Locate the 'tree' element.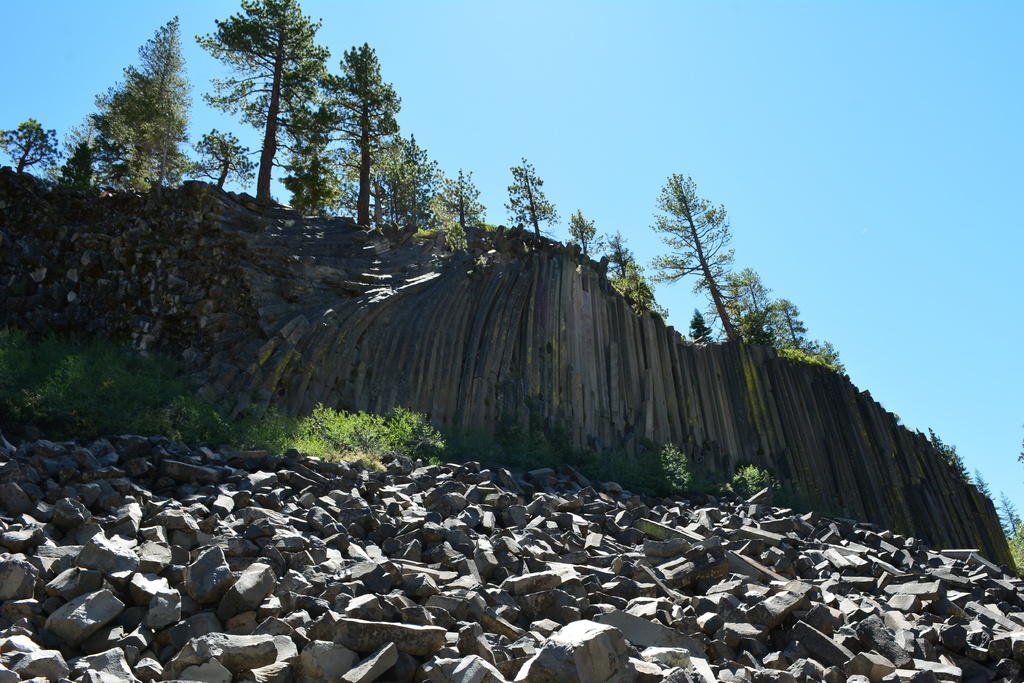
Element bbox: locate(569, 213, 596, 253).
